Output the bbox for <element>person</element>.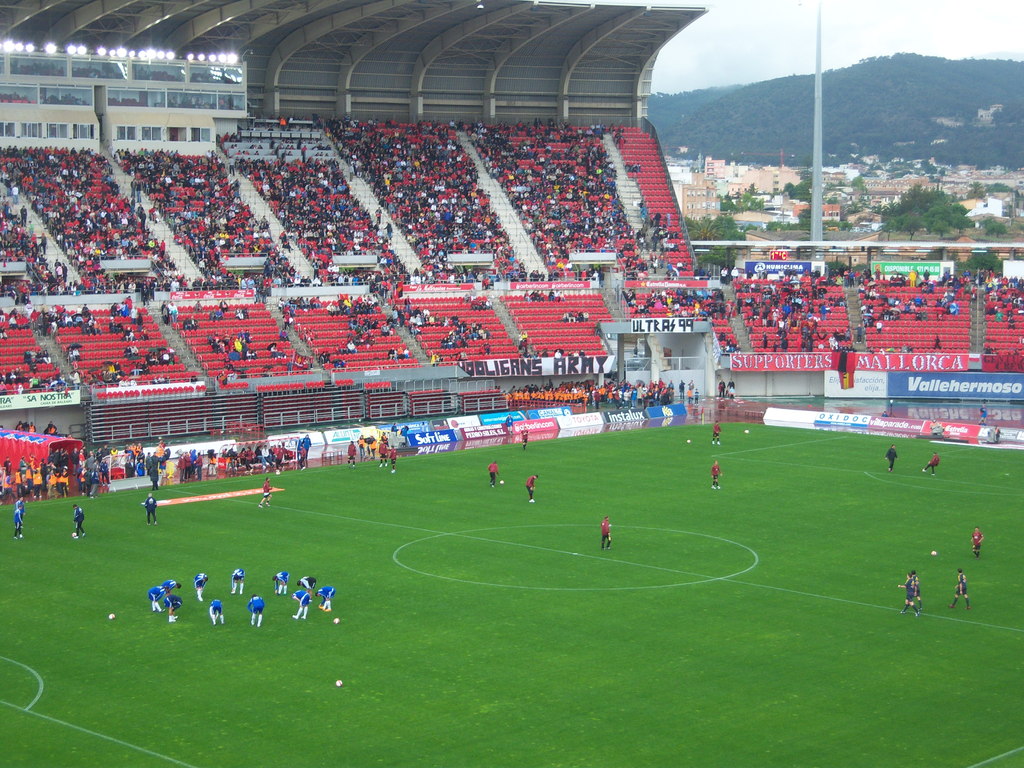
crop(257, 480, 271, 511).
